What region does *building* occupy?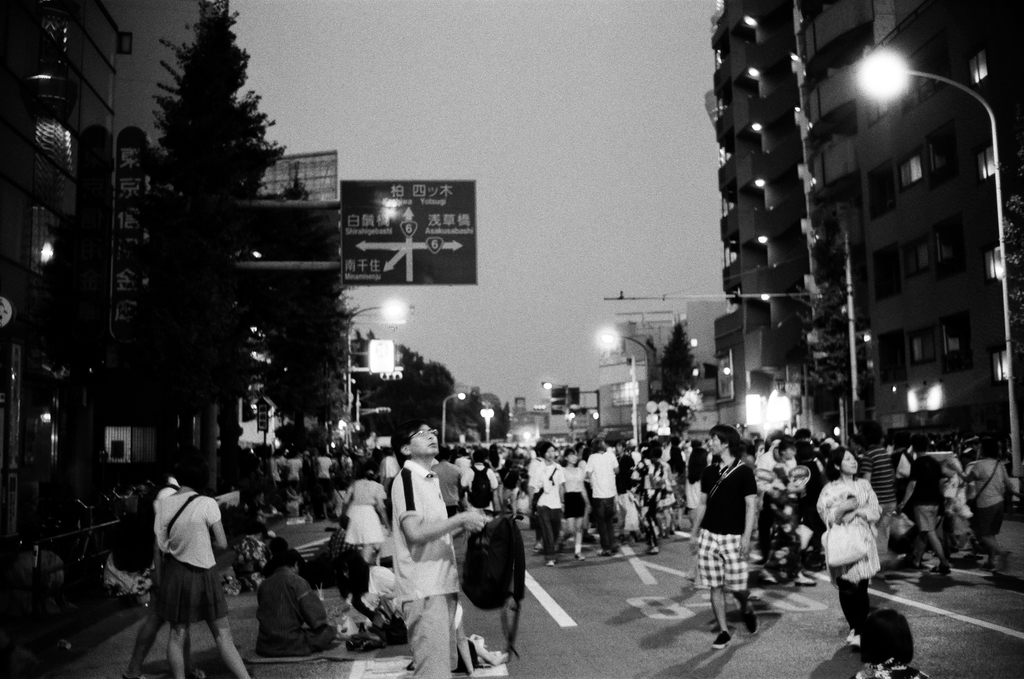
crop(0, 0, 212, 486).
